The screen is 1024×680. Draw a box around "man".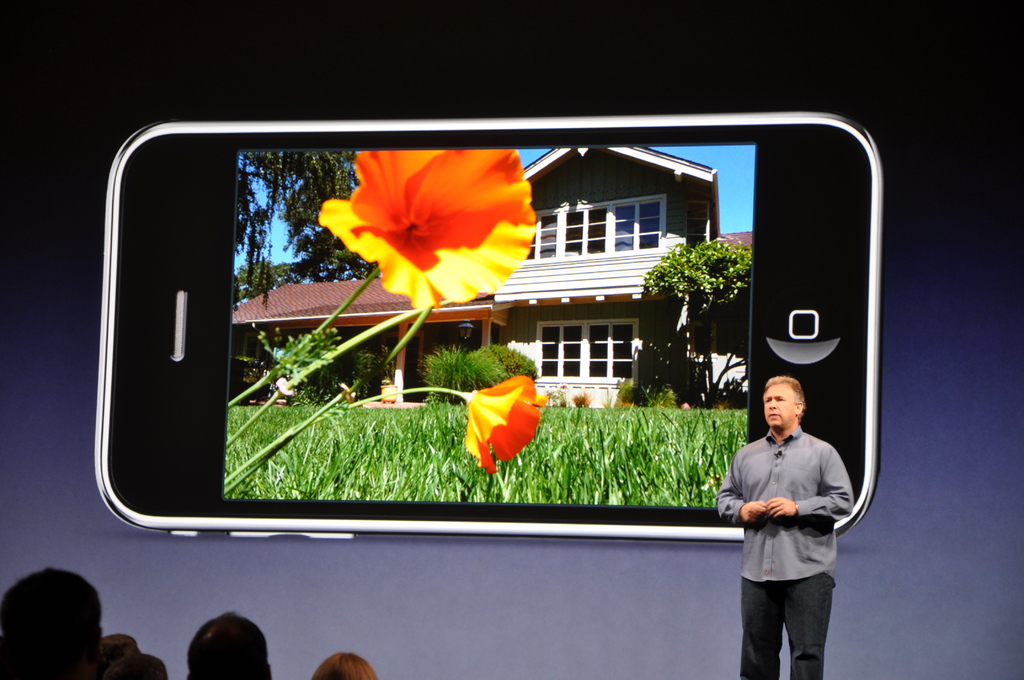
714 375 854 679.
